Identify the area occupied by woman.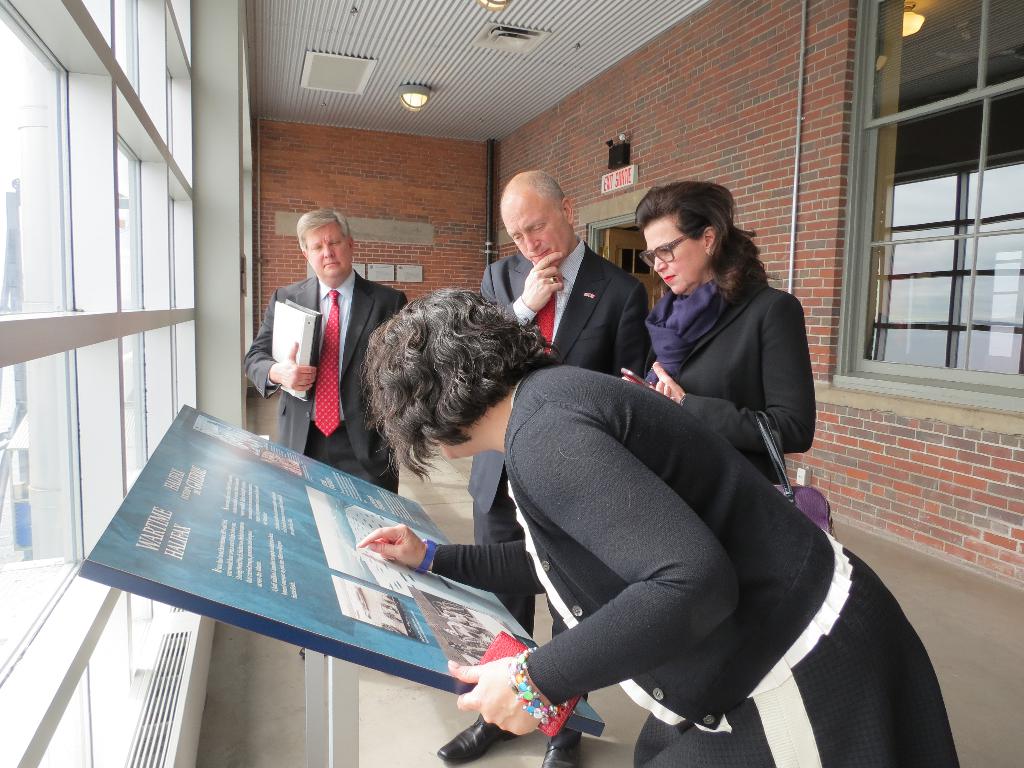
Area: 584/172/823/669.
